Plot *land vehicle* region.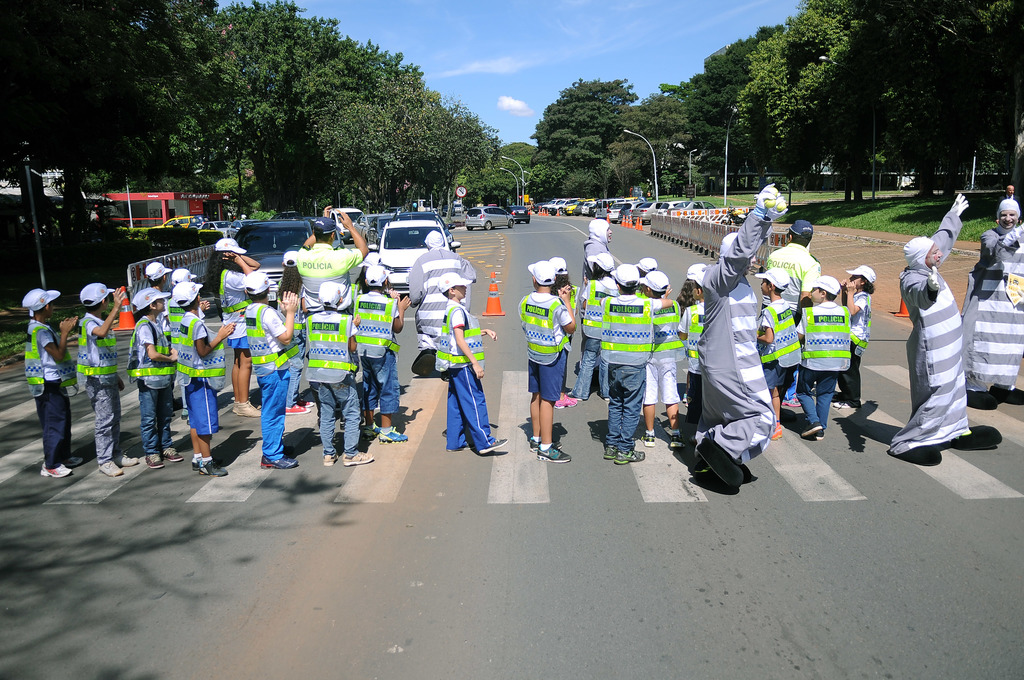
Plotted at pyautogui.locateOnScreen(151, 213, 205, 229).
